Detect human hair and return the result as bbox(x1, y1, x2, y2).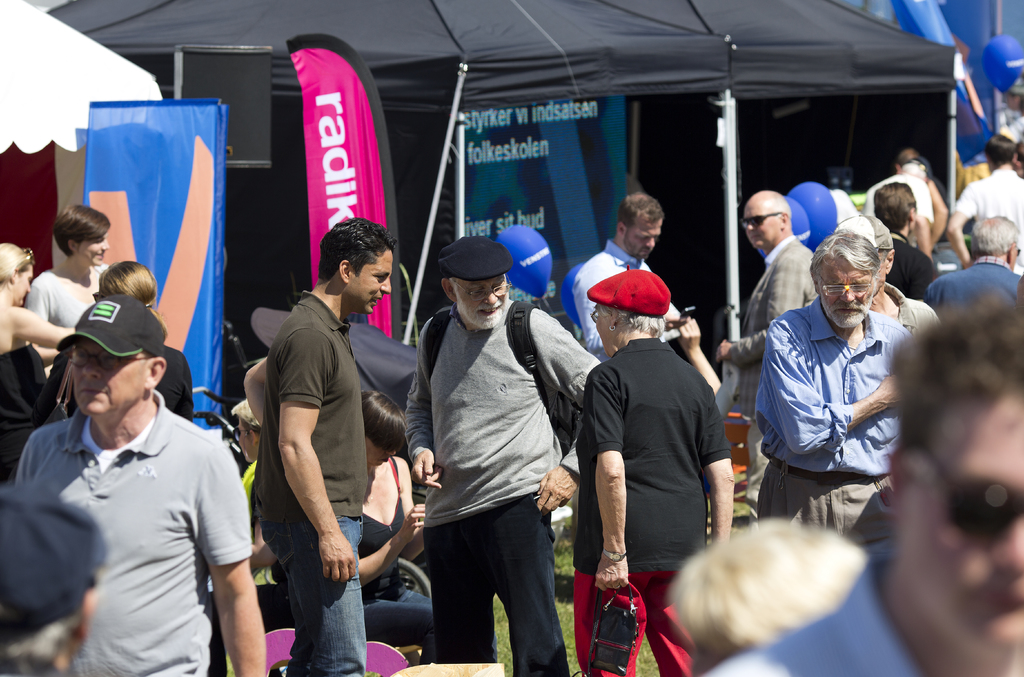
bbox(971, 216, 1018, 254).
